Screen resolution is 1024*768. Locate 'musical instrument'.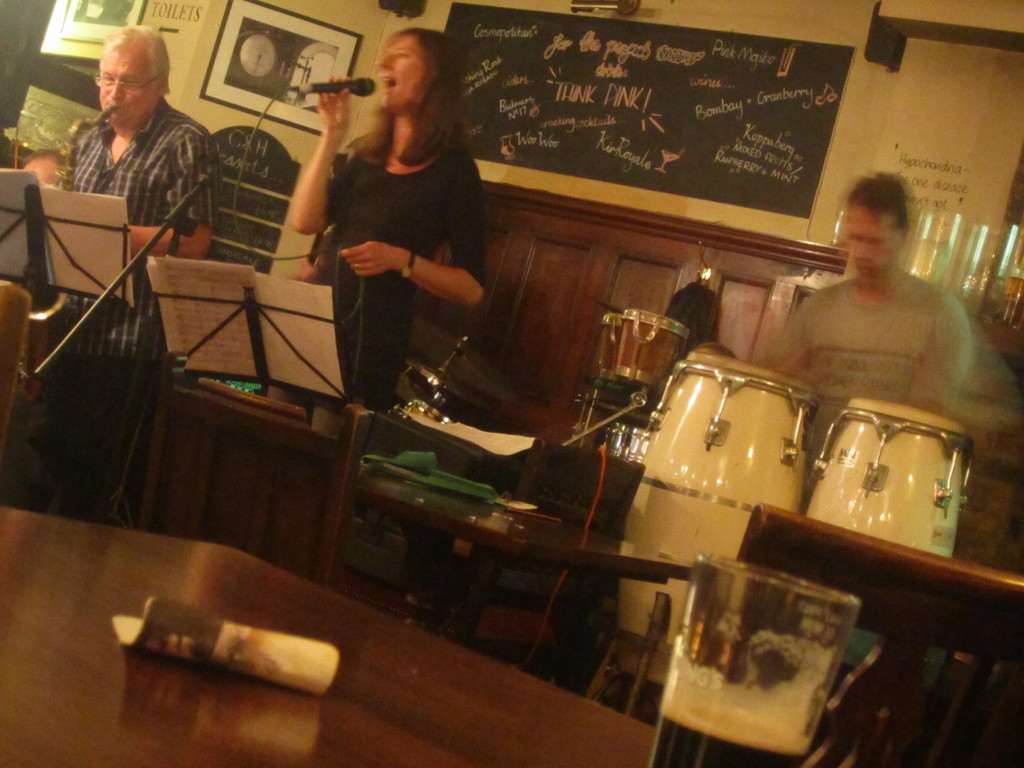
box(608, 307, 698, 389).
